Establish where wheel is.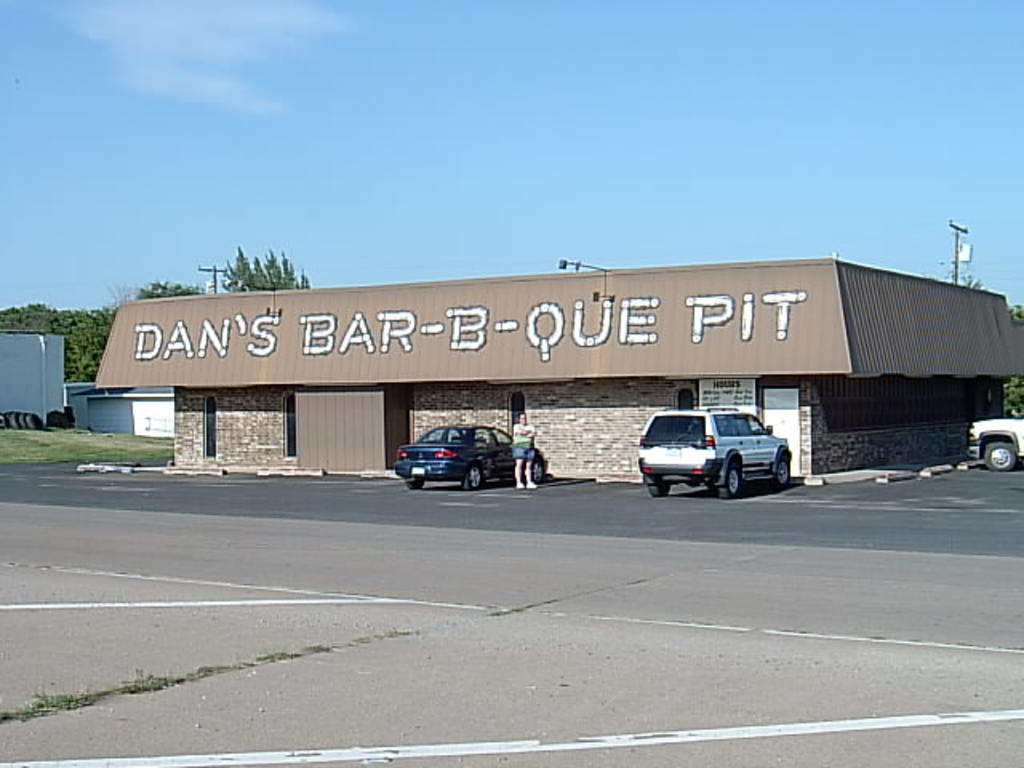
Established at rect(986, 437, 1019, 467).
